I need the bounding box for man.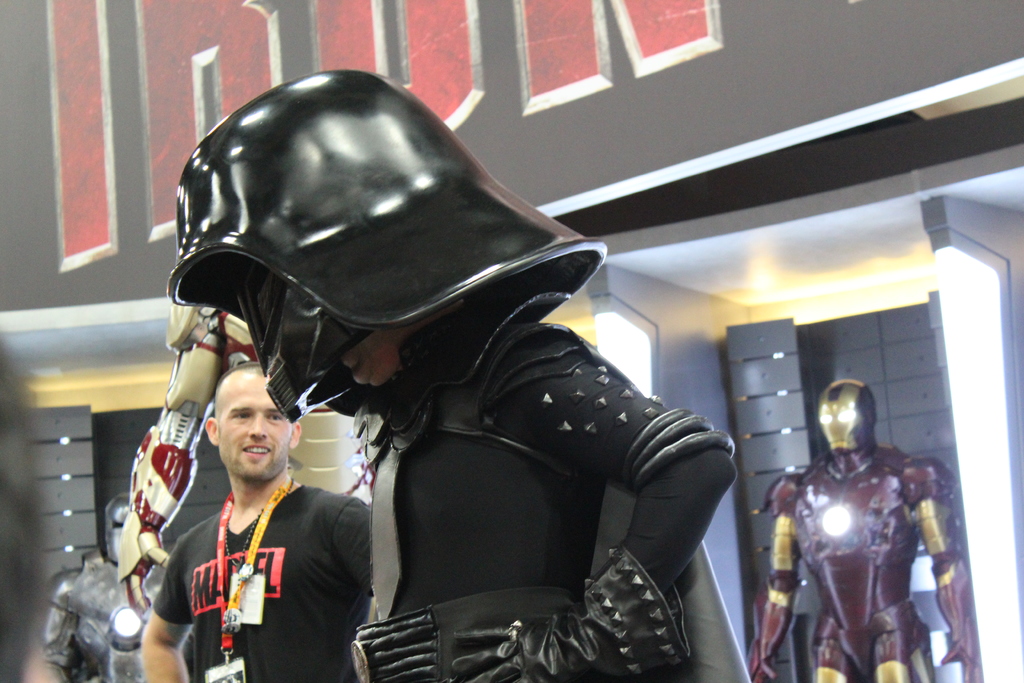
Here it is: {"x1": 140, "y1": 353, "x2": 381, "y2": 681}.
